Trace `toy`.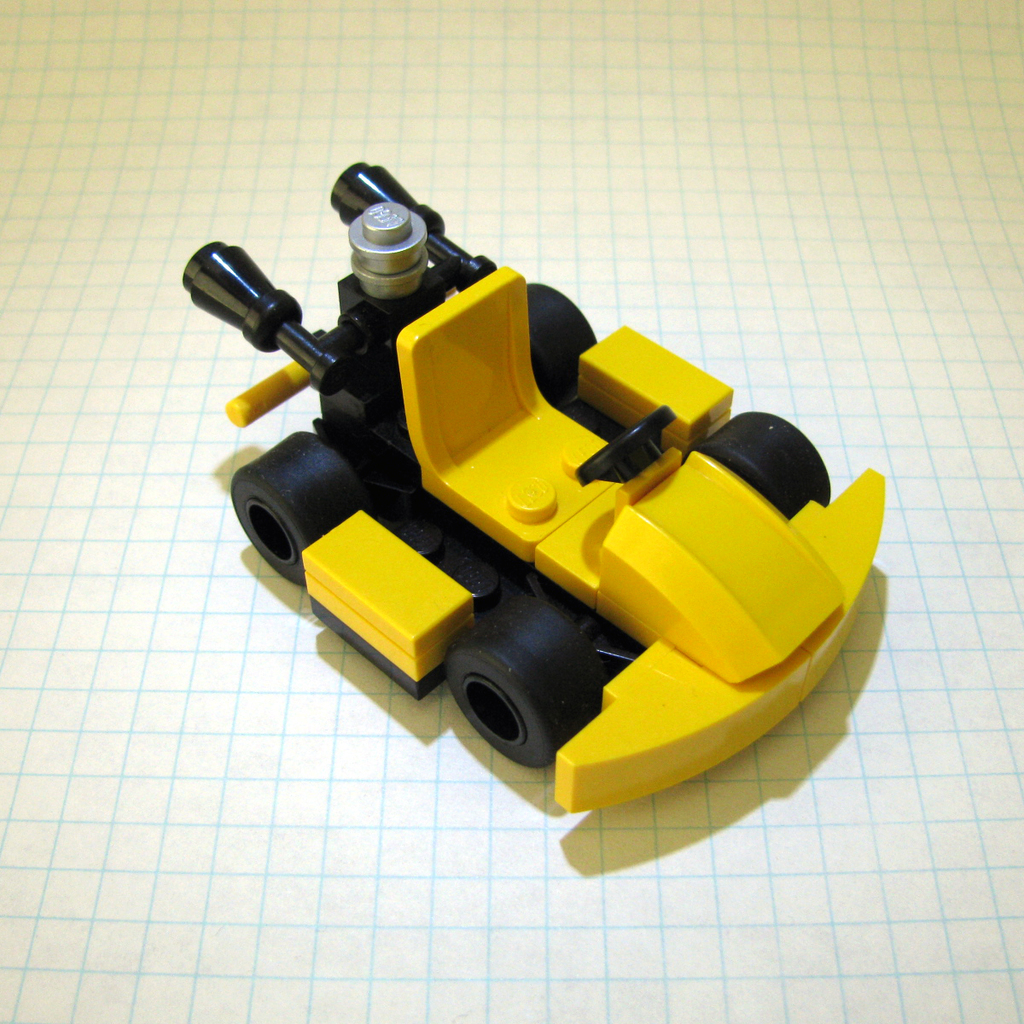
Traced to select_region(168, 165, 890, 821).
